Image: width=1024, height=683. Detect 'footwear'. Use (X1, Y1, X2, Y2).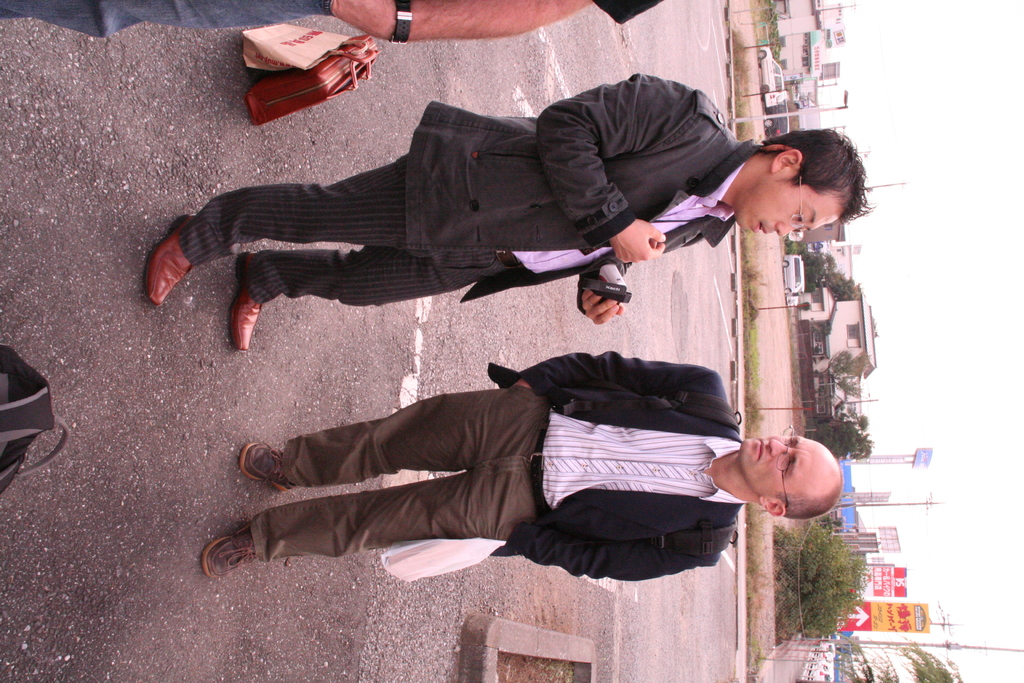
(236, 253, 268, 357).
